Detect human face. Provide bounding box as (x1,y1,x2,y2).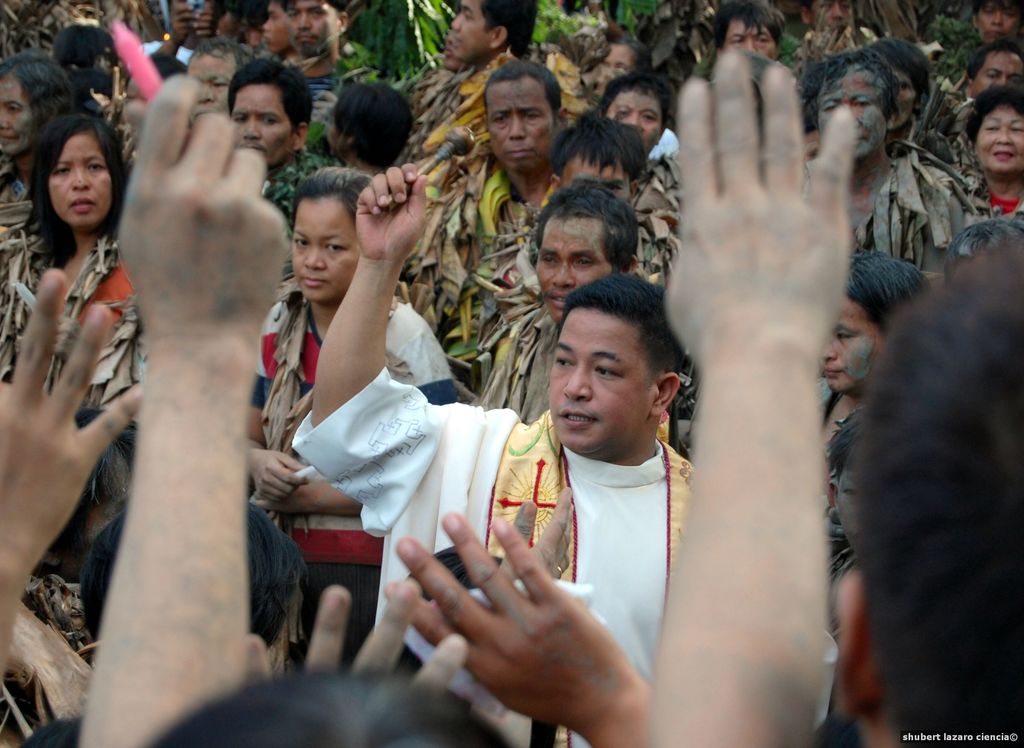
(557,147,633,205).
